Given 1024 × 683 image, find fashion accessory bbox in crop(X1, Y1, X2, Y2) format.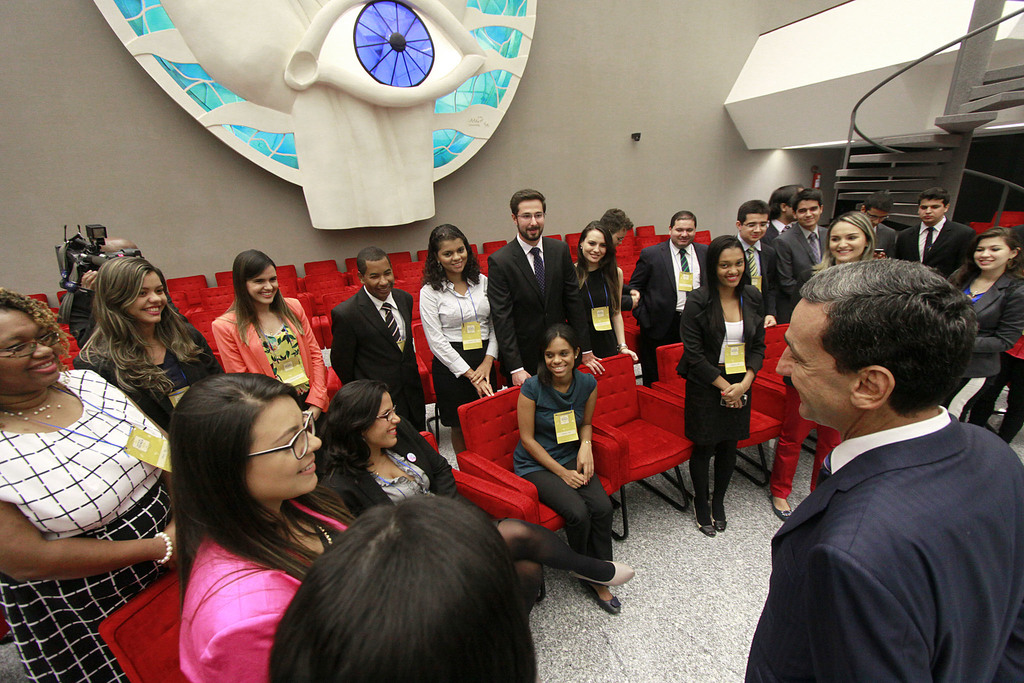
crop(770, 495, 794, 524).
